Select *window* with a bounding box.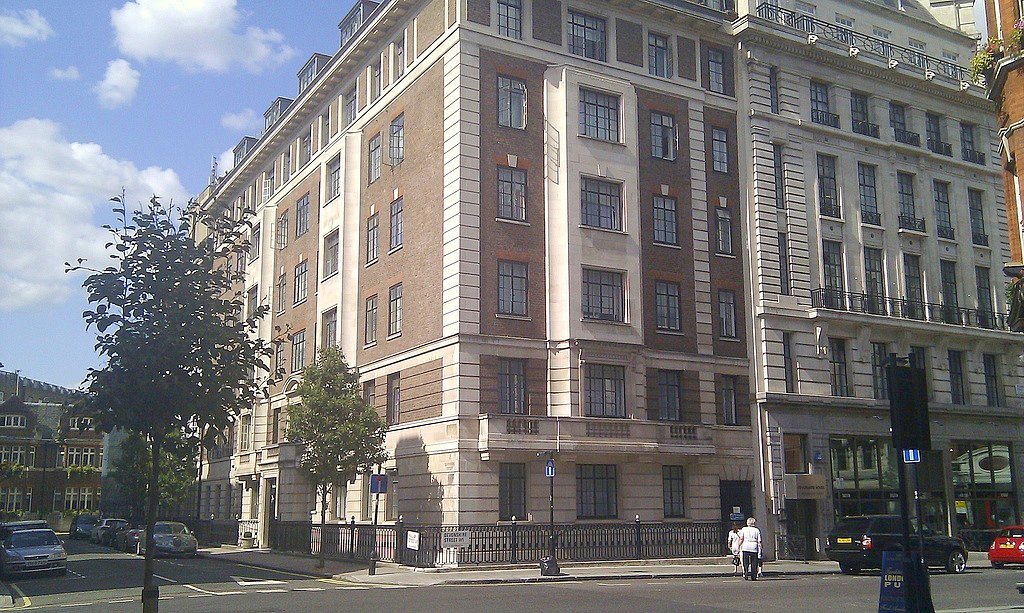
pyautogui.locateOnScreen(951, 349, 970, 404).
